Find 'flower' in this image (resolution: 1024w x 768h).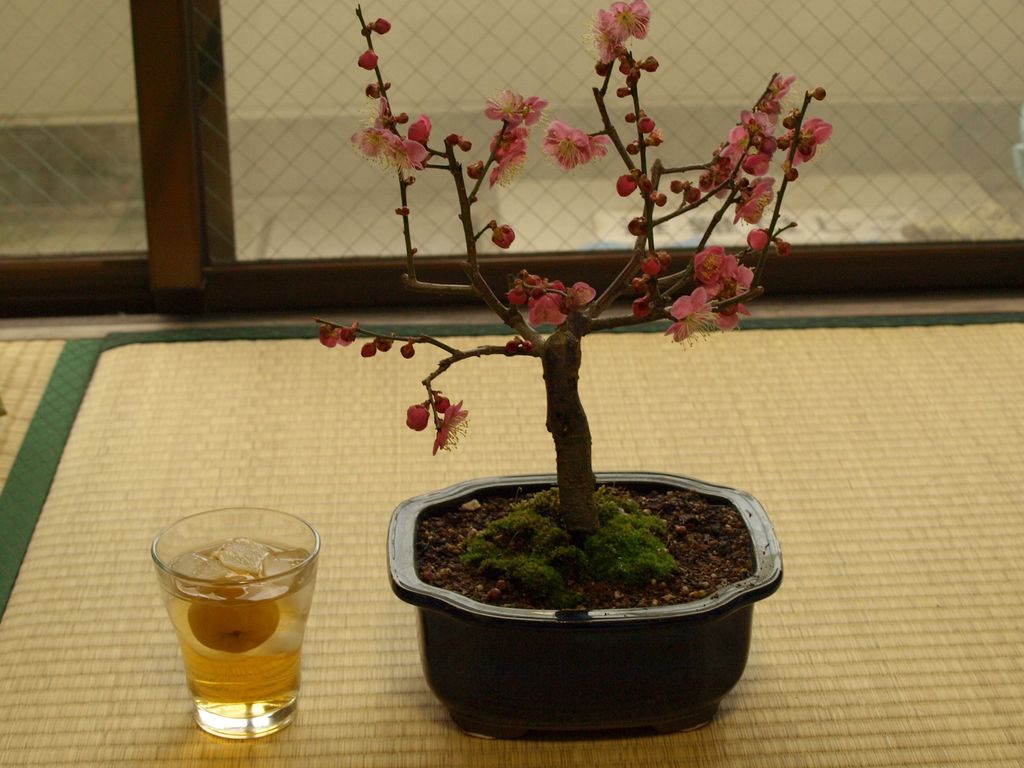
region(503, 271, 592, 322).
